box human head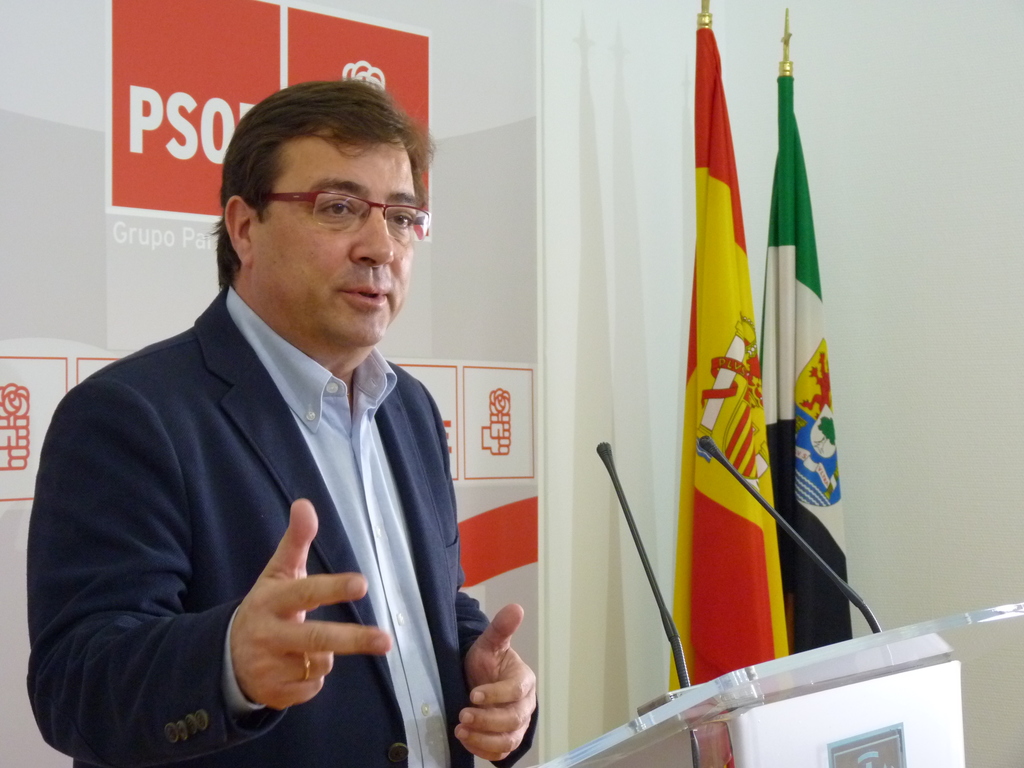
bbox=(205, 74, 436, 339)
